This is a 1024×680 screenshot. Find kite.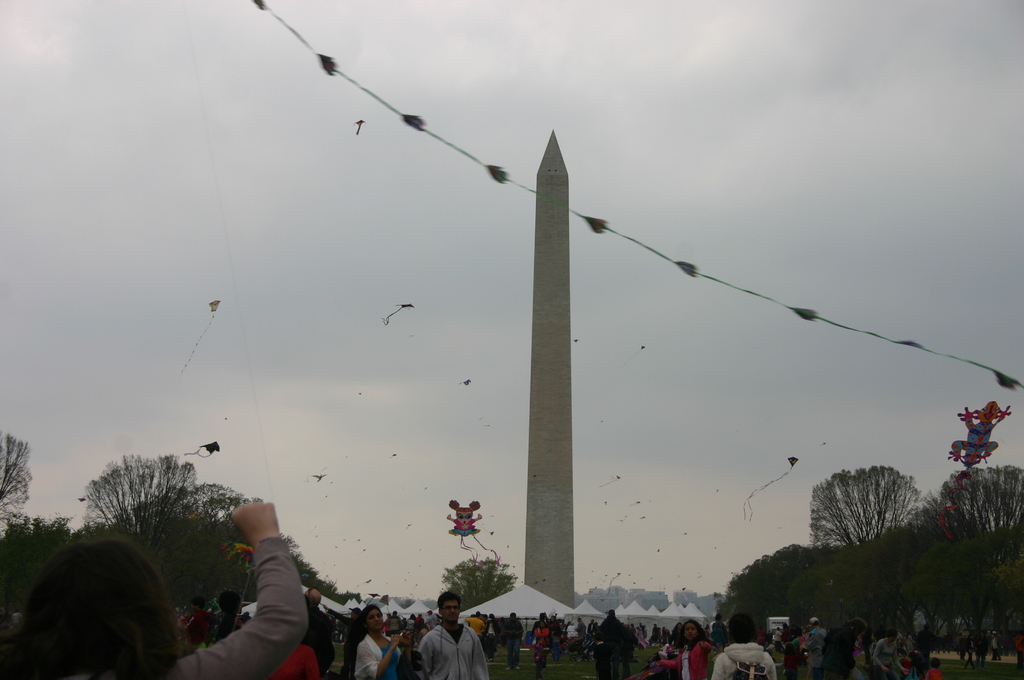
Bounding box: x1=181, y1=297, x2=221, y2=373.
